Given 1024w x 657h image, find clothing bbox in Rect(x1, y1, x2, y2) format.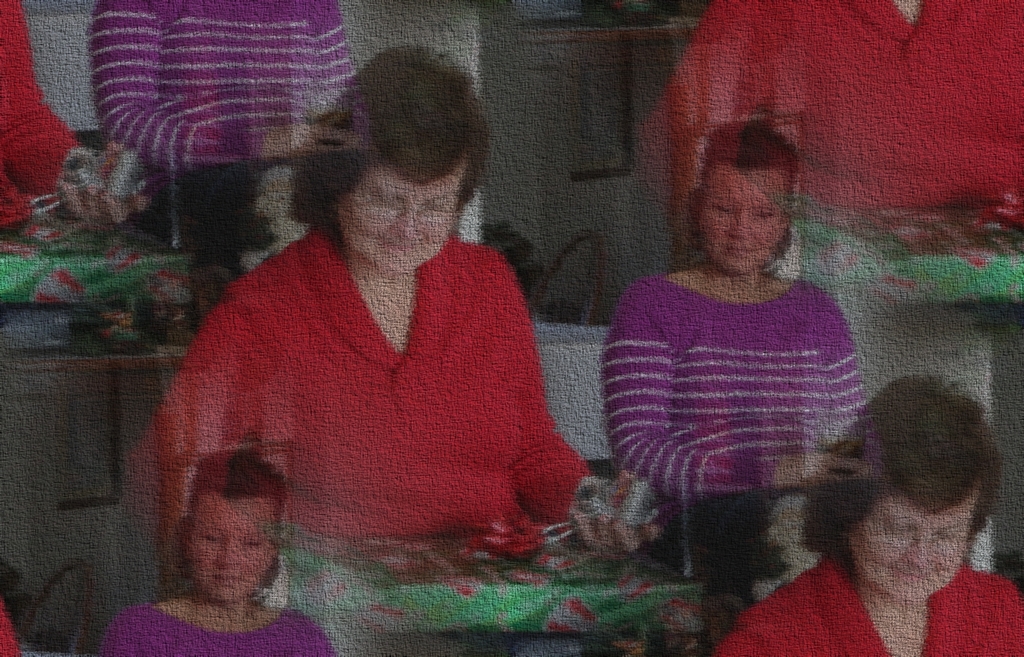
Rect(0, 0, 88, 229).
